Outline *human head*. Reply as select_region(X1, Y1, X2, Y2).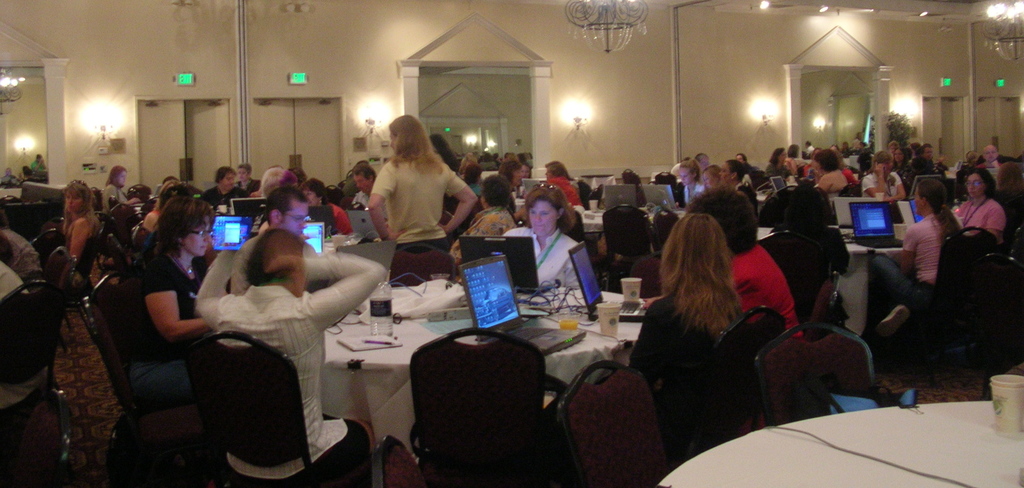
select_region(266, 185, 312, 234).
